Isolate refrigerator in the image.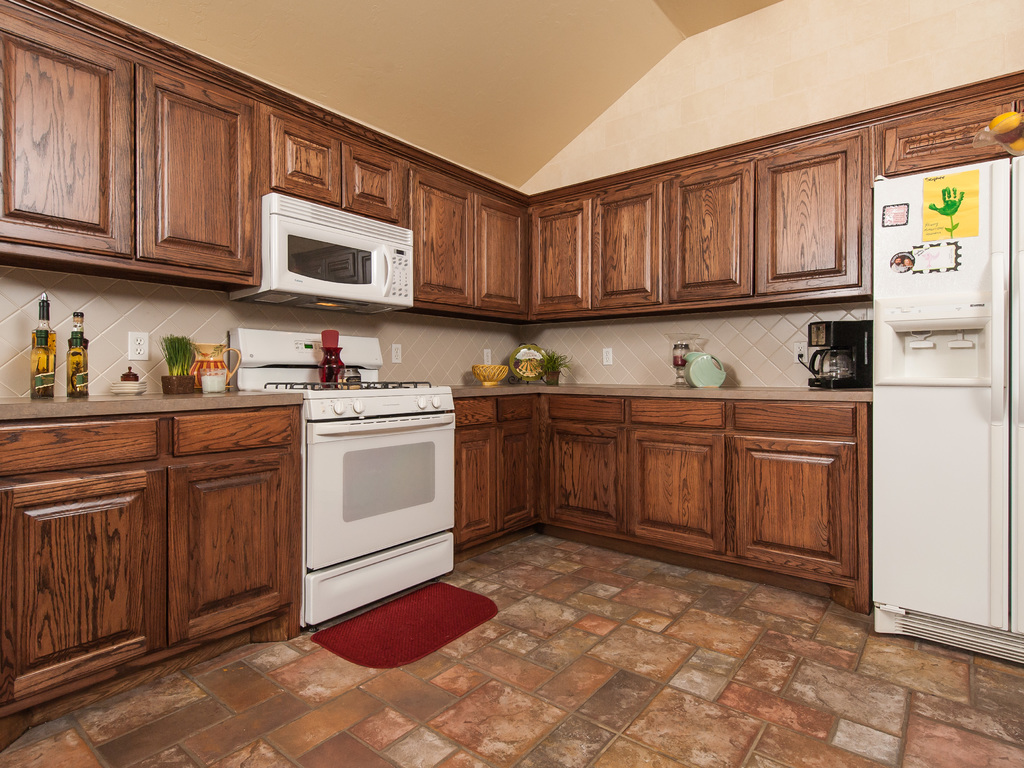
Isolated region: l=845, t=125, r=1013, b=685.
